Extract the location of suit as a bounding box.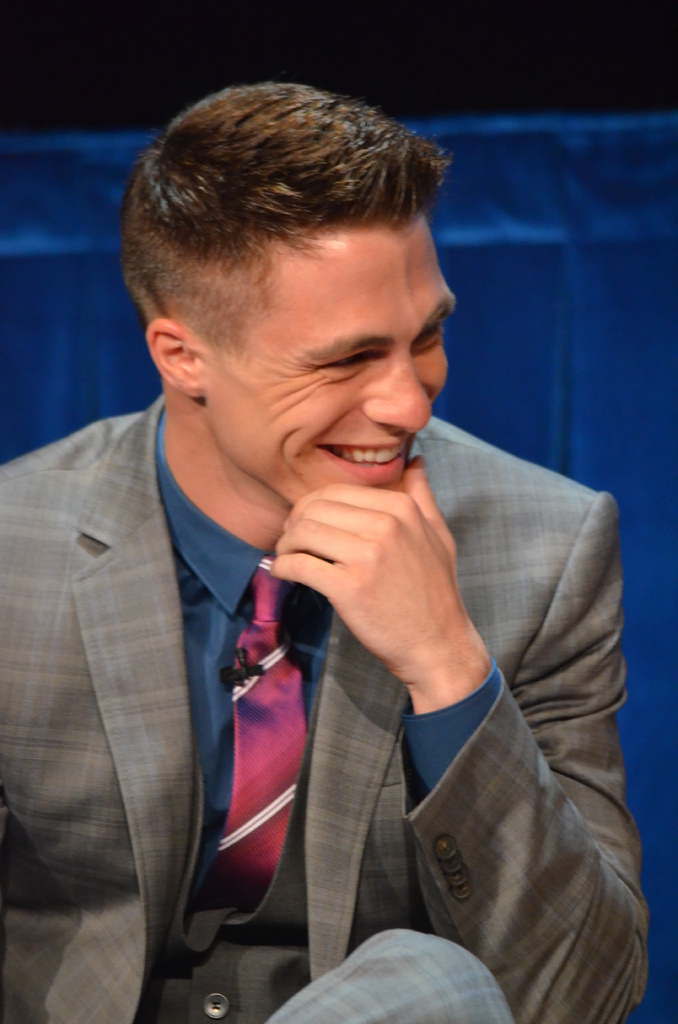
0,392,649,1023.
